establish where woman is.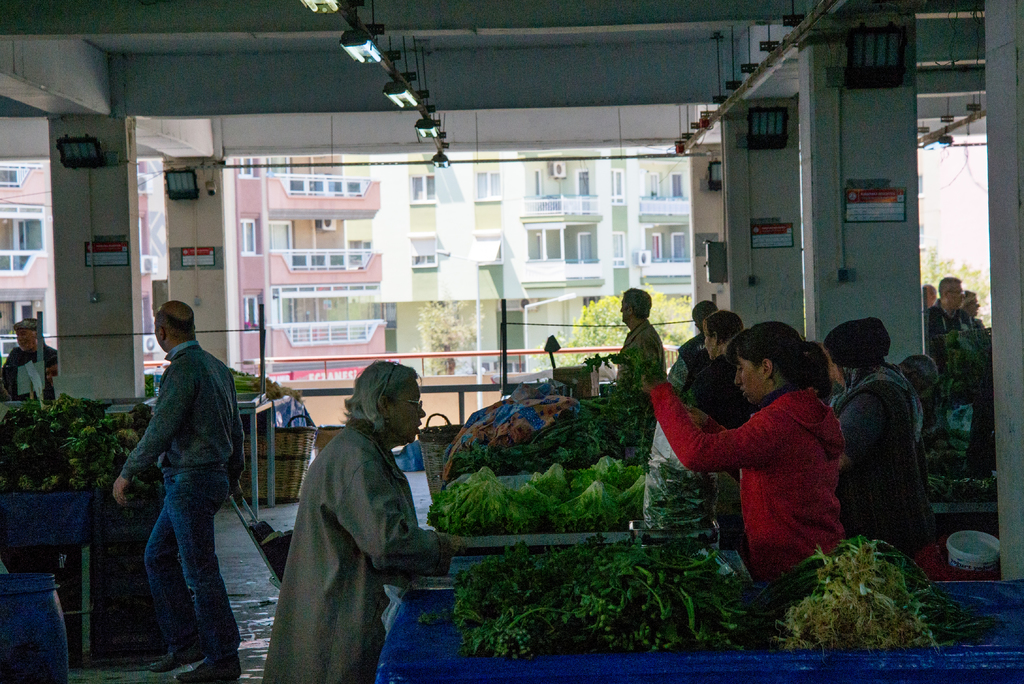
Established at 640/320/849/584.
